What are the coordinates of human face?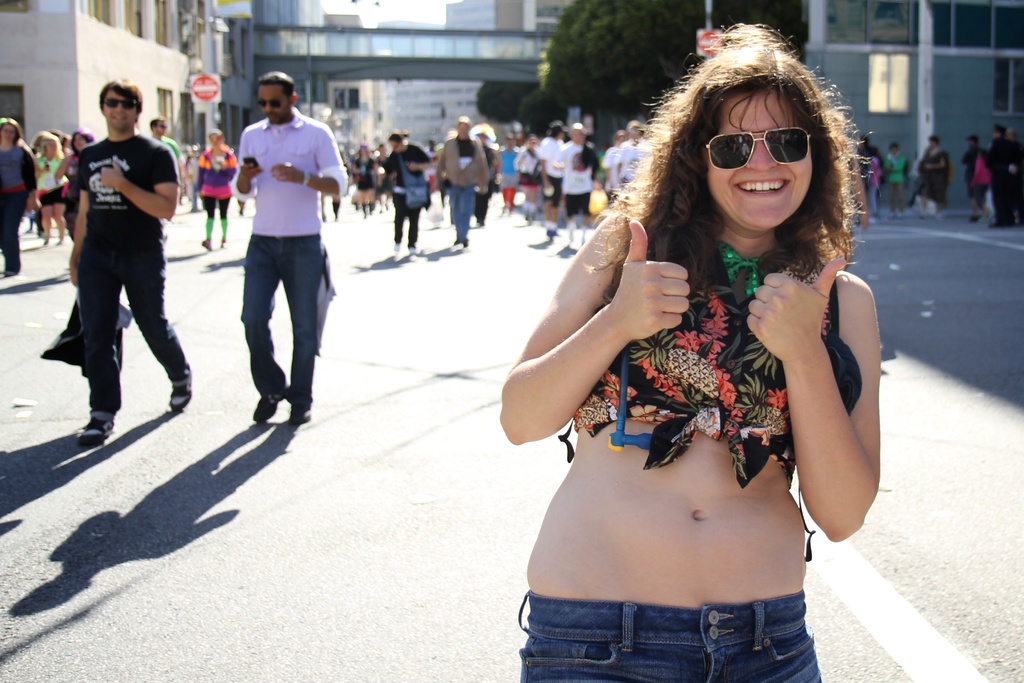
[x1=101, y1=87, x2=138, y2=128].
